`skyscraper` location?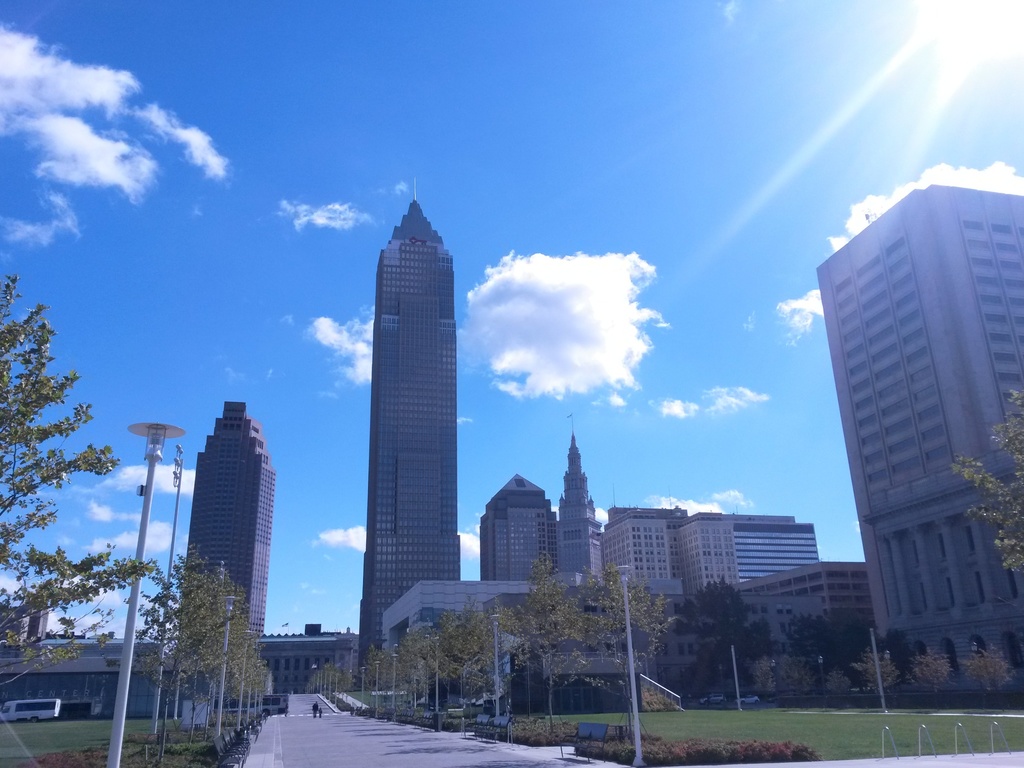
l=602, t=503, r=742, b=698
